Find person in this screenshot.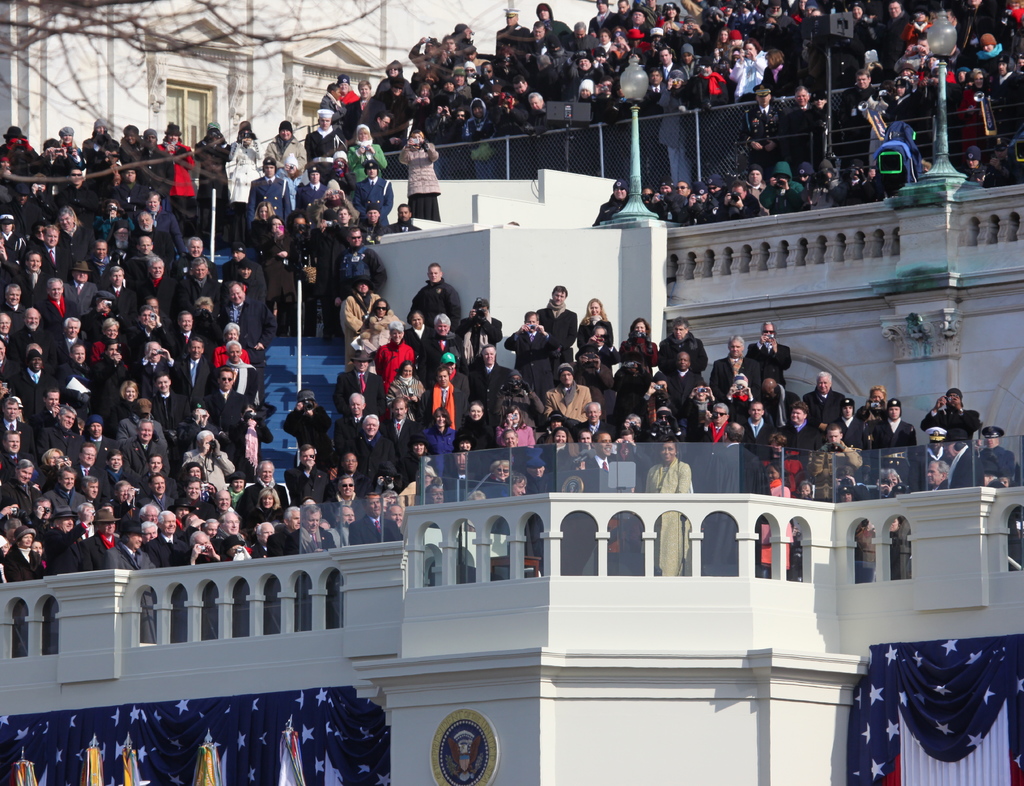
The bounding box for person is [644,439,706,585].
